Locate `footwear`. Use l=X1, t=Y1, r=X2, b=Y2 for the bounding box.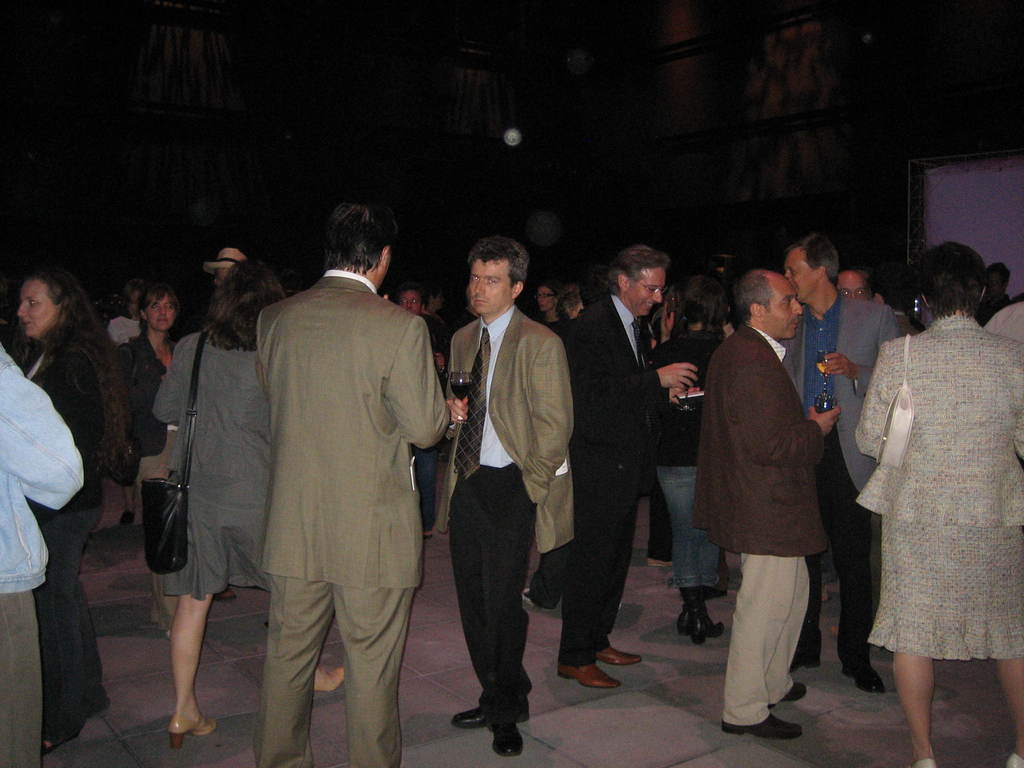
l=212, t=586, r=238, b=604.
